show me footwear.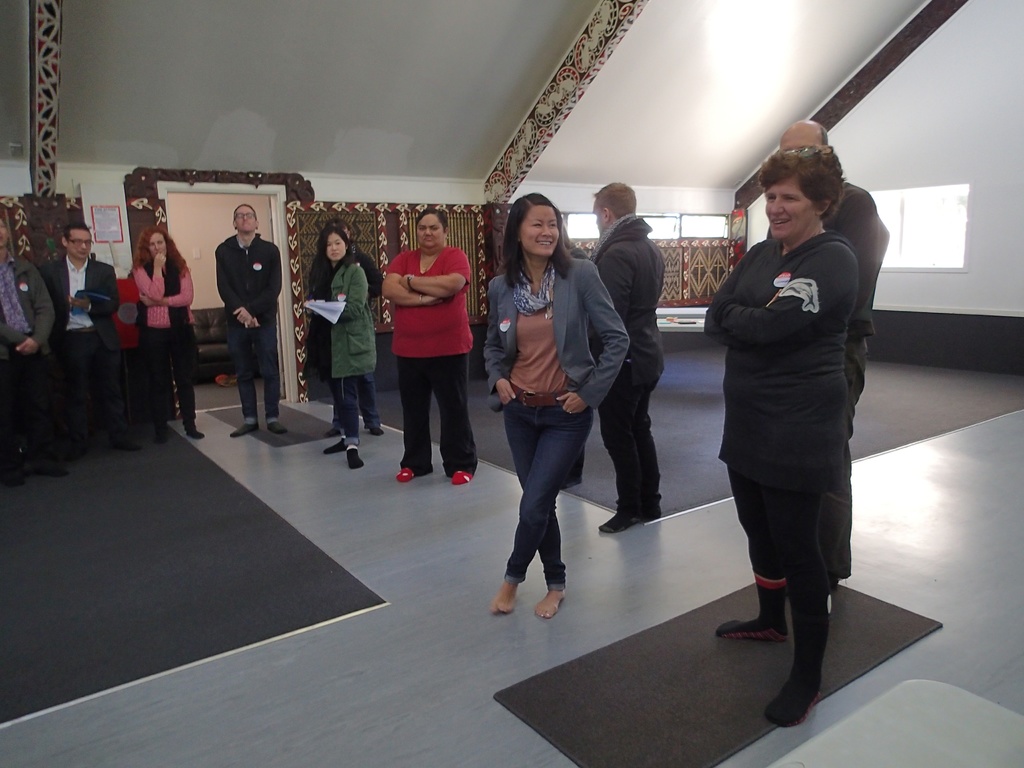
footwear is here: x1=347 y1=450 x2=363 y2=466.
